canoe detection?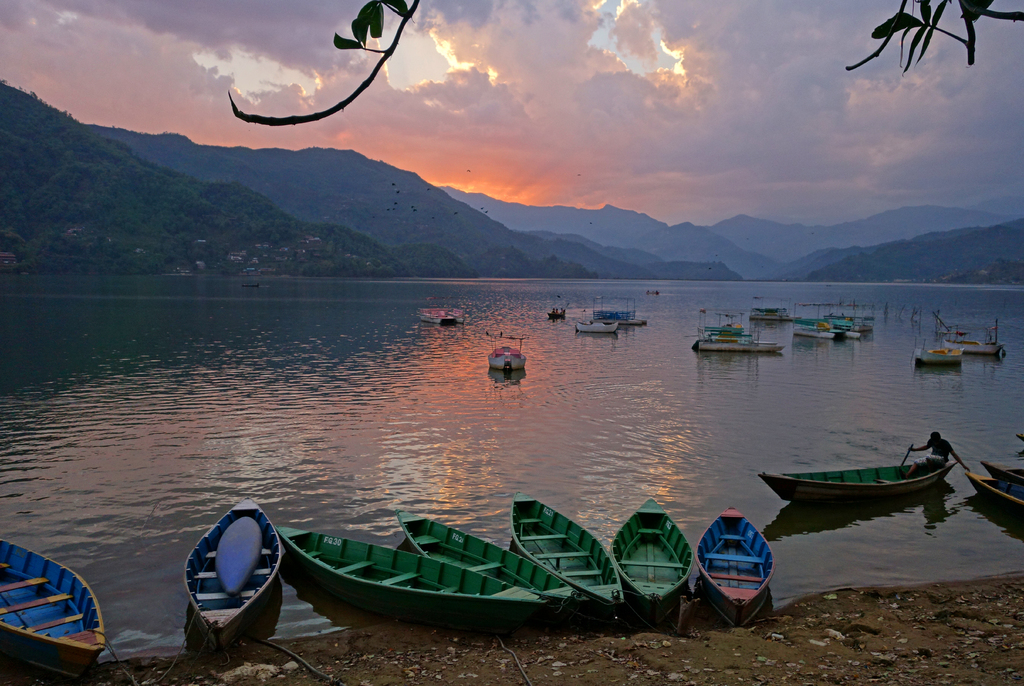
detection(511, 496, 633, 616)
